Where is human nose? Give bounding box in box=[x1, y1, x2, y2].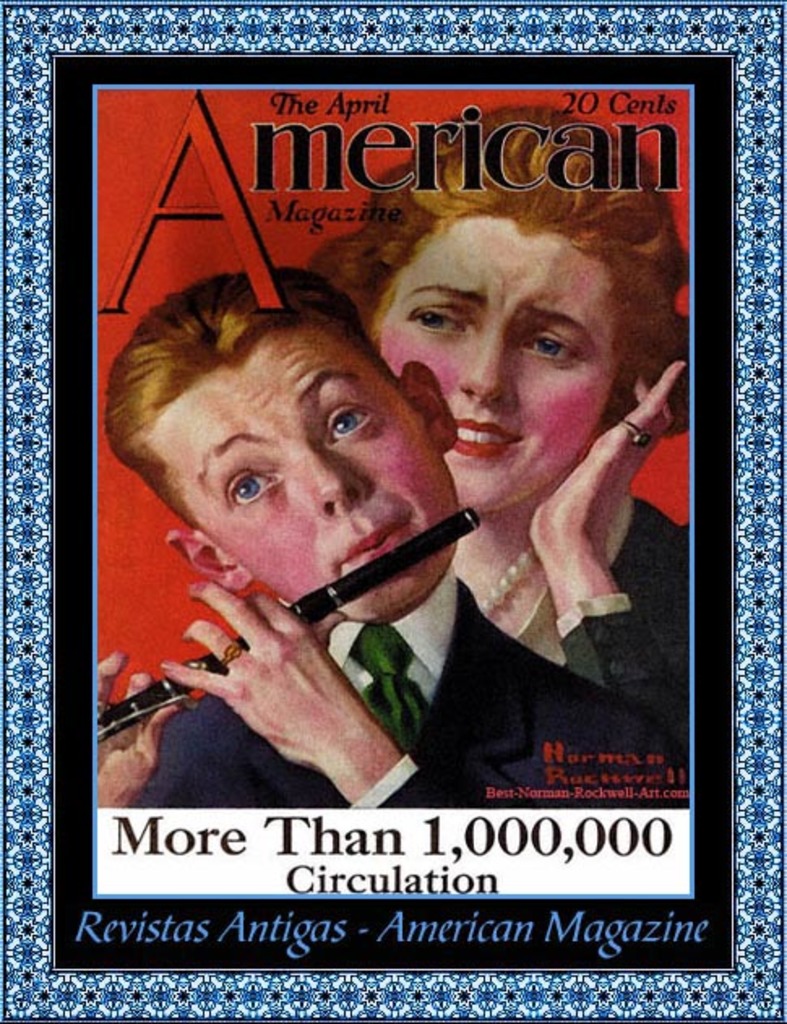
box=[453, 316, 519, 415].
